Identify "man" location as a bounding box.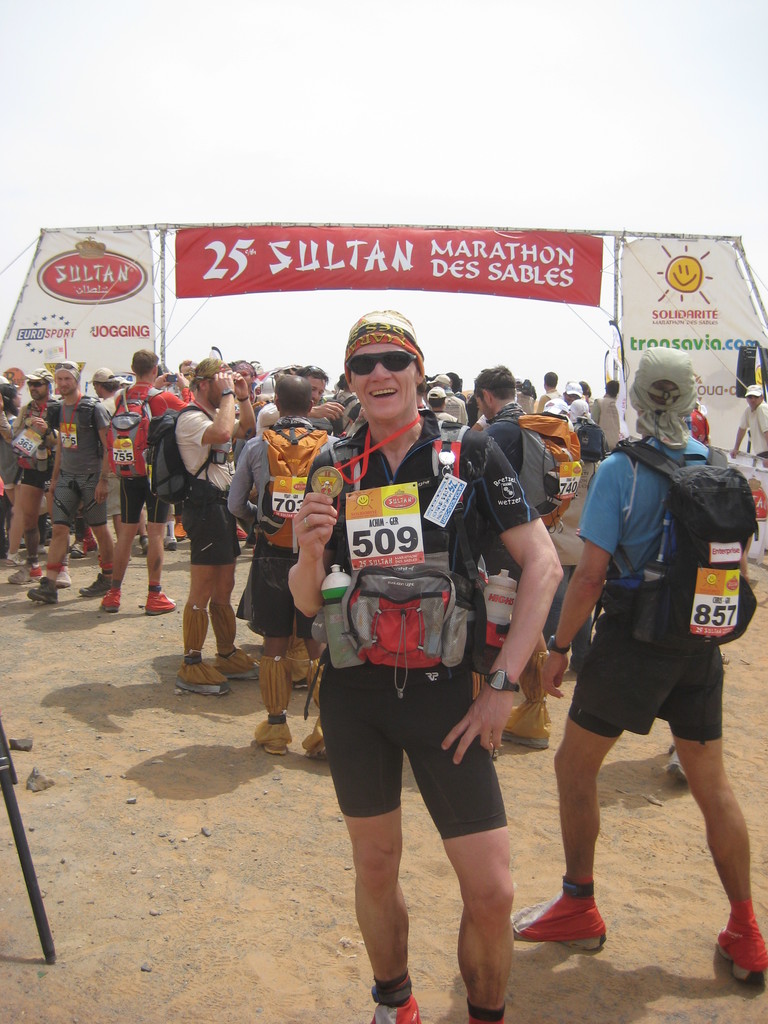
(227,371,342,765).
